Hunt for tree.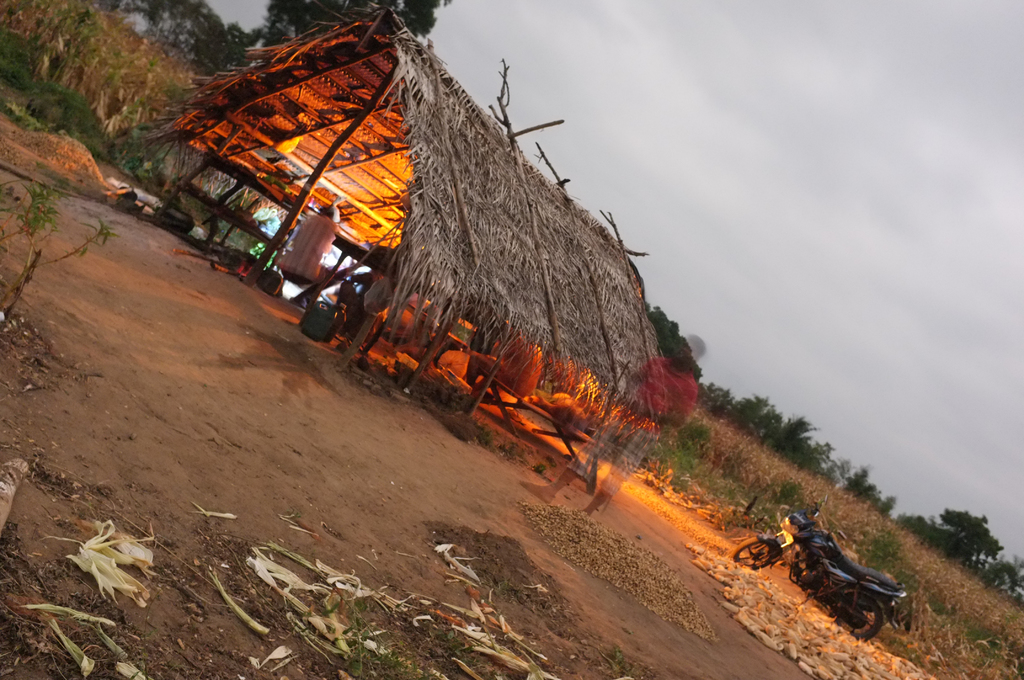
Hunted down at x1=684 y1=388 x2=840 y2=485.
